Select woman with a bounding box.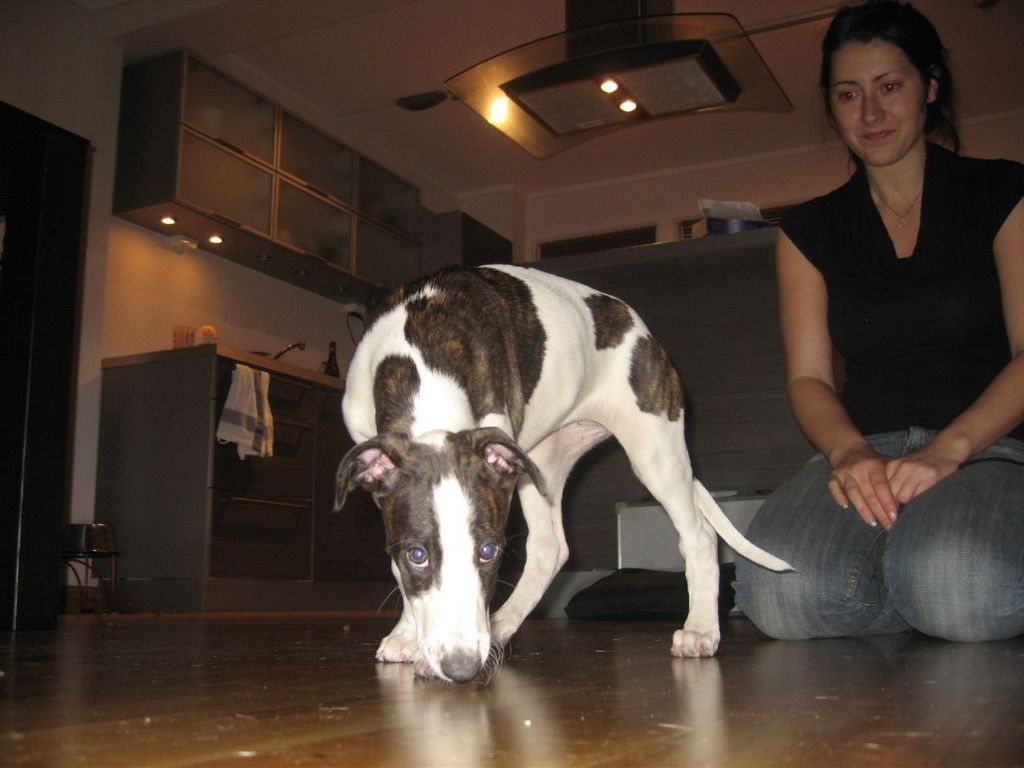
x1=733, y1=14, x2=1019, y2=640.
